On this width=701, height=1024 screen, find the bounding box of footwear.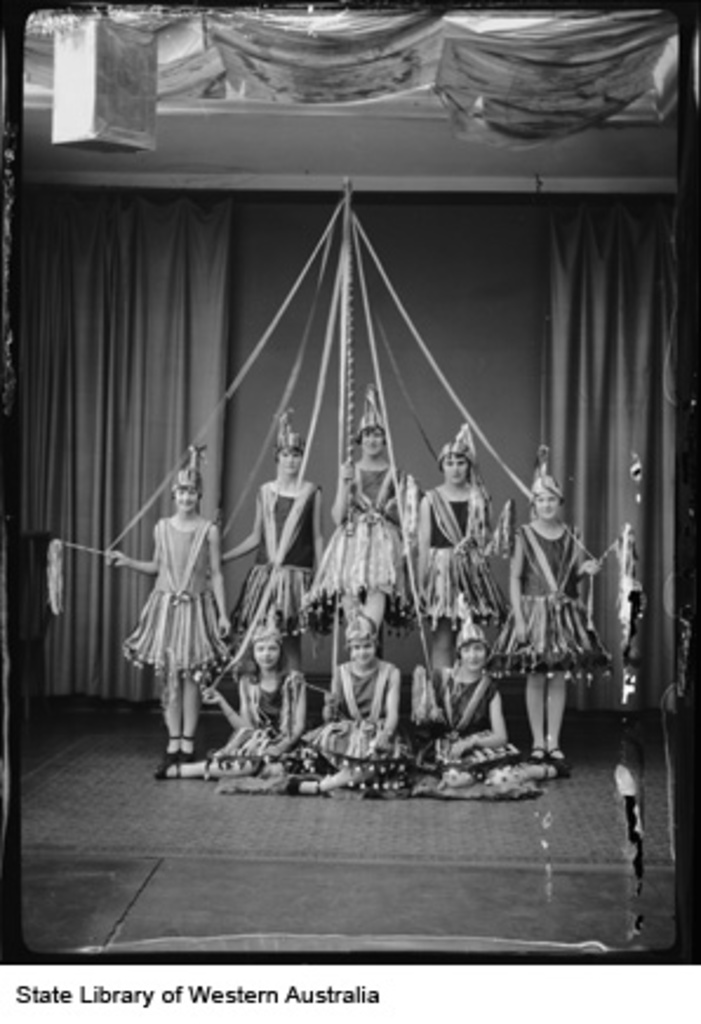
Bounding box: region(165, 744, 179, 763).
